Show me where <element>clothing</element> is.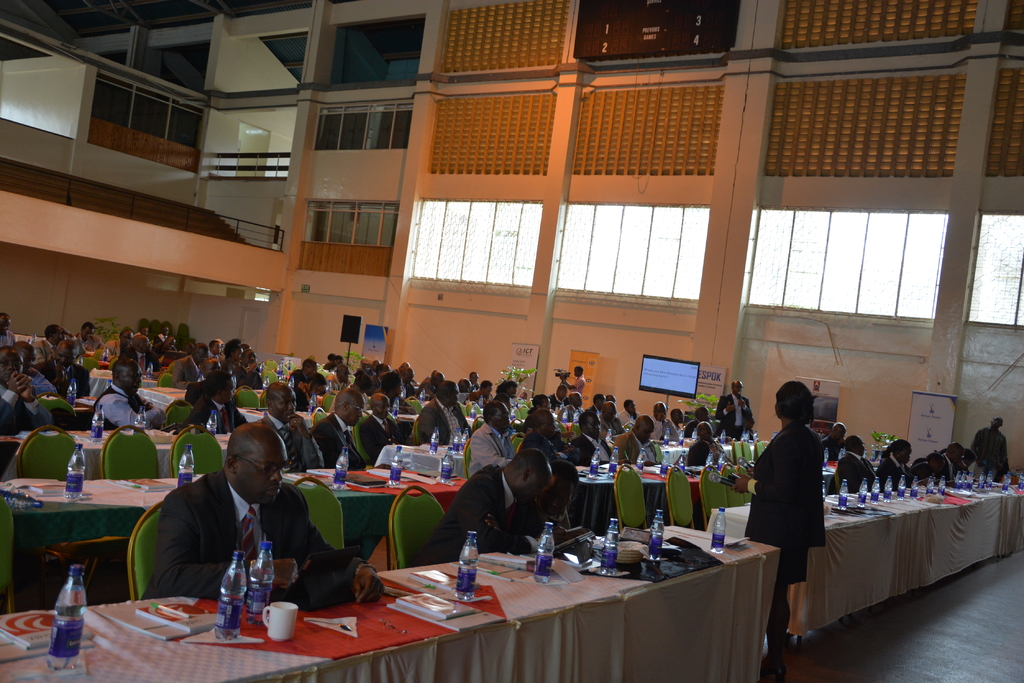
<element>clothing</element> is at [0, 328, 10, 346].
